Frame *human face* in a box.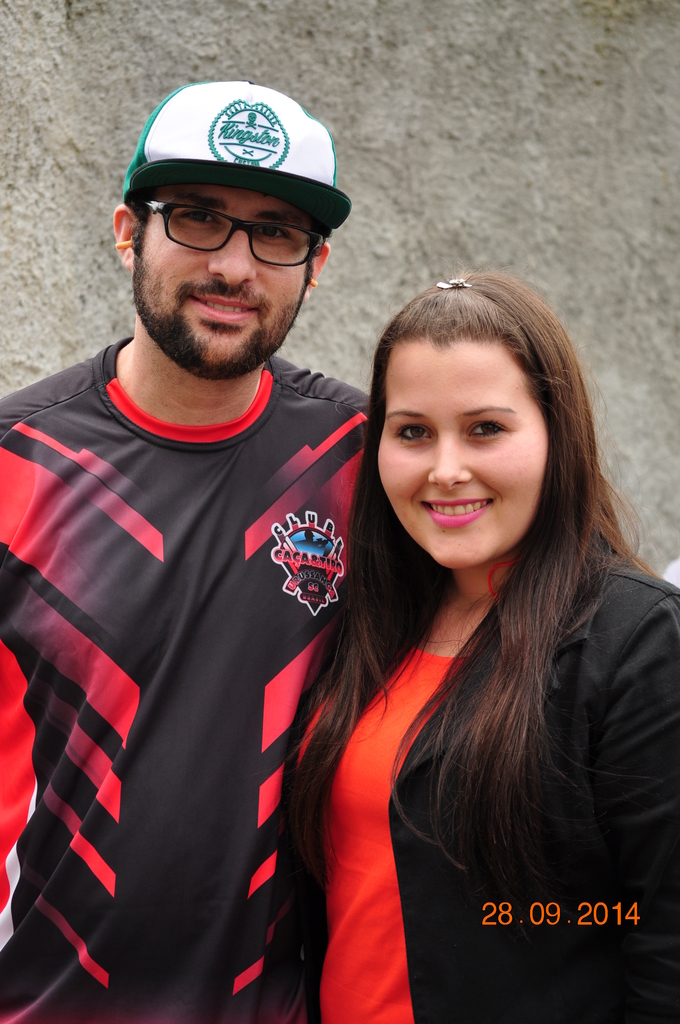
[x1=128, y1=179, x2=324, y2=378].
